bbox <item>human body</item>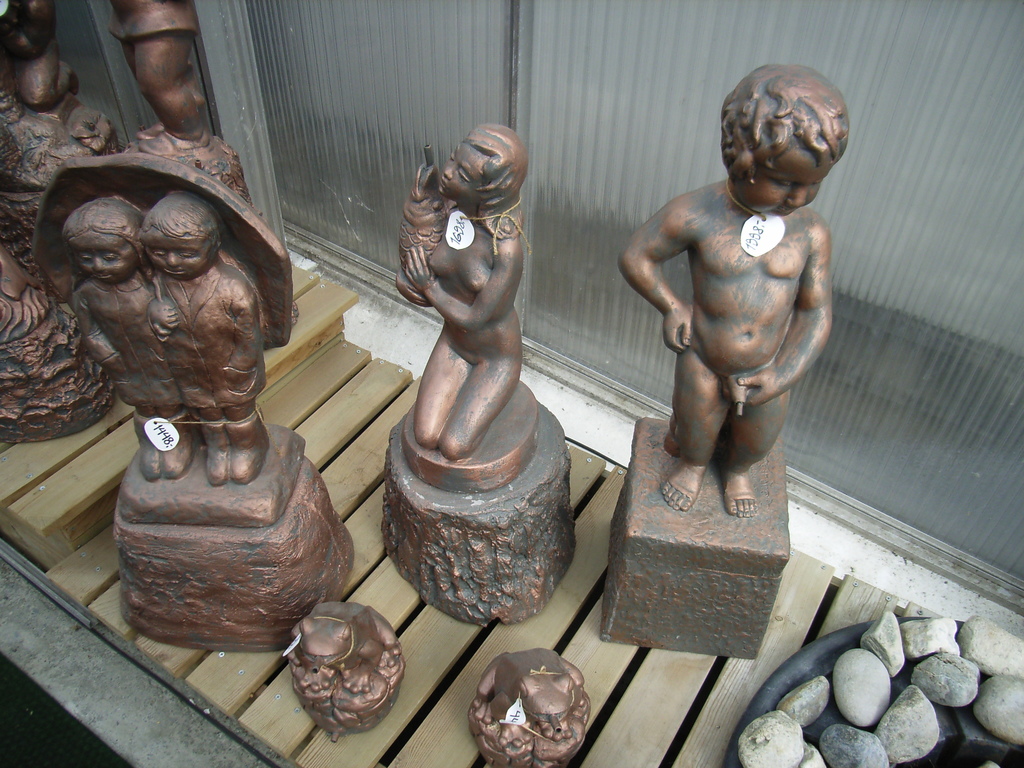
398/201/527/460
